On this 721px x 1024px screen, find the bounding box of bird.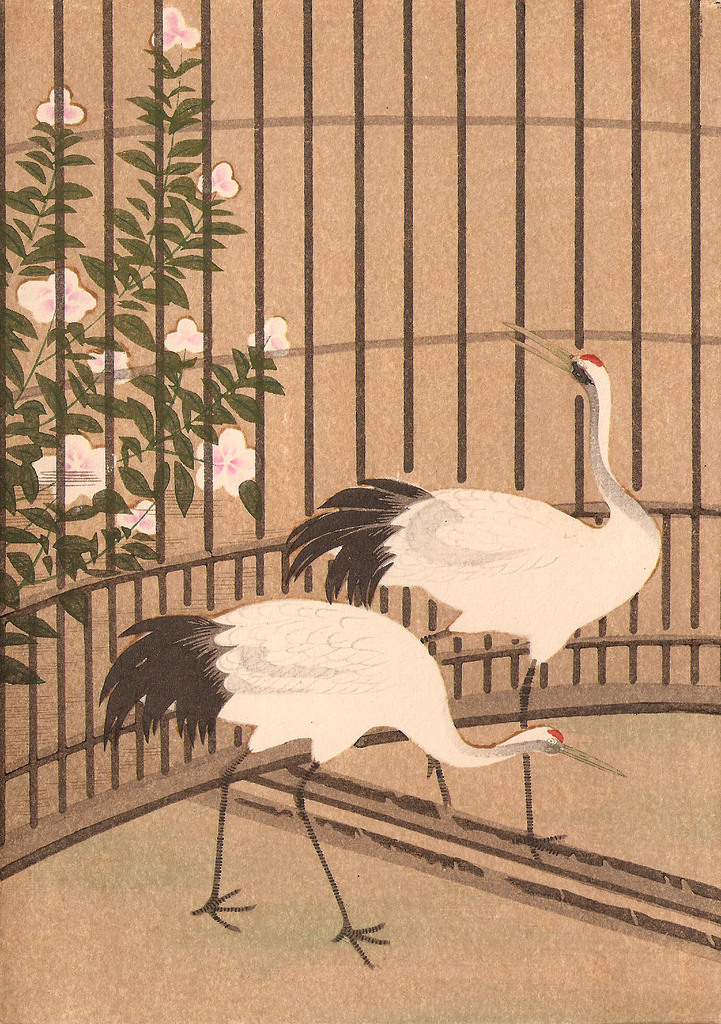
Bounding box: l=89, t=585, r=637, b=974.
